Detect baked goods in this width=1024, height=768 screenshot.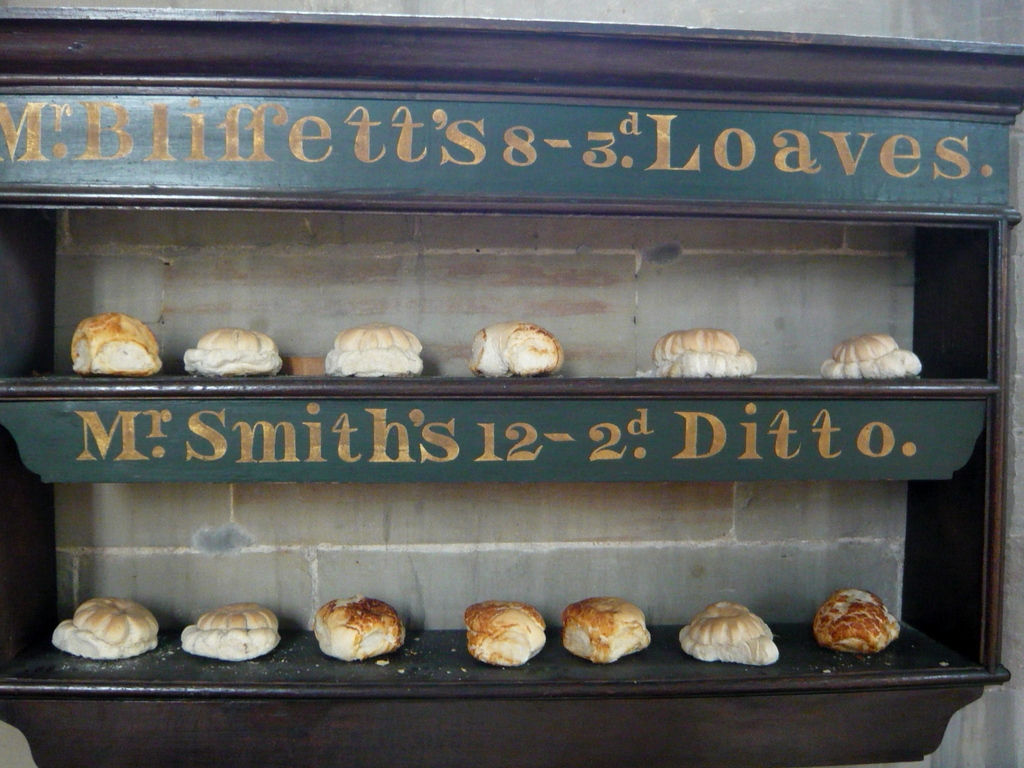
Detection: rect(183, 326, 285, 379).
